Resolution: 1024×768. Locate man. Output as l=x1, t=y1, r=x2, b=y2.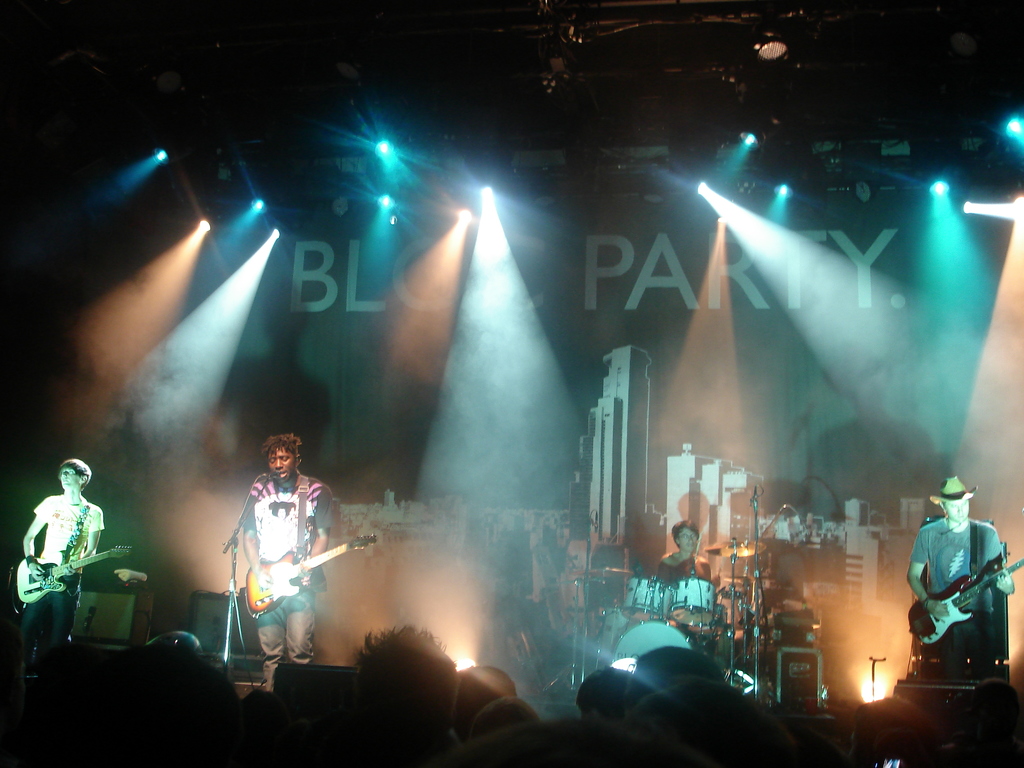
l=910, t=479, r=1018, b=720.
